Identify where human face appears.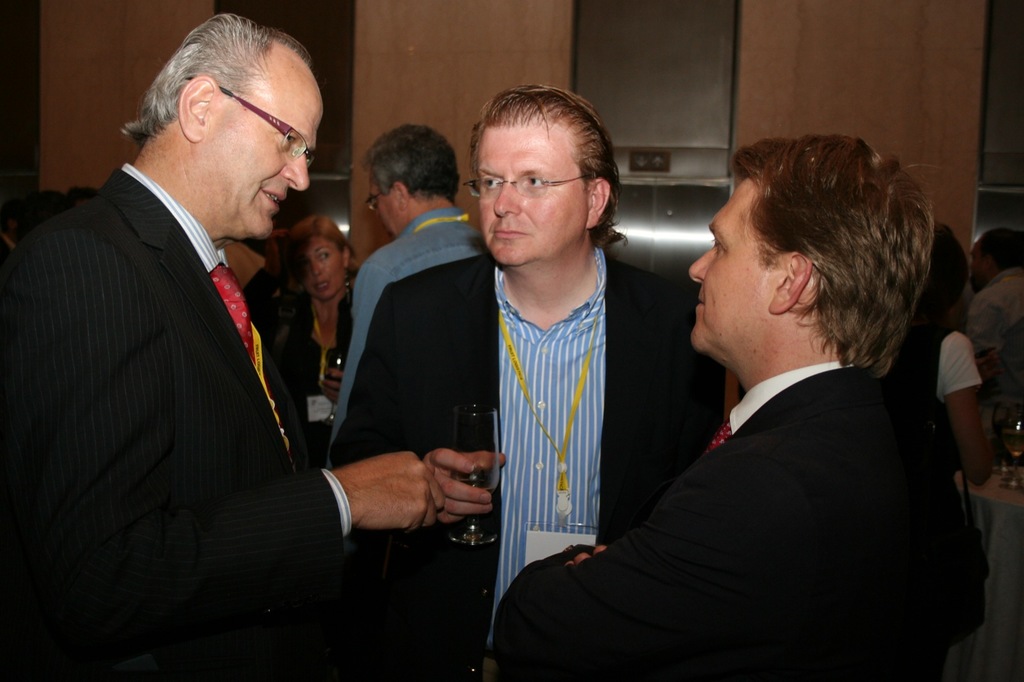
Appears at <region>367, 177, 400, 239</region>.
